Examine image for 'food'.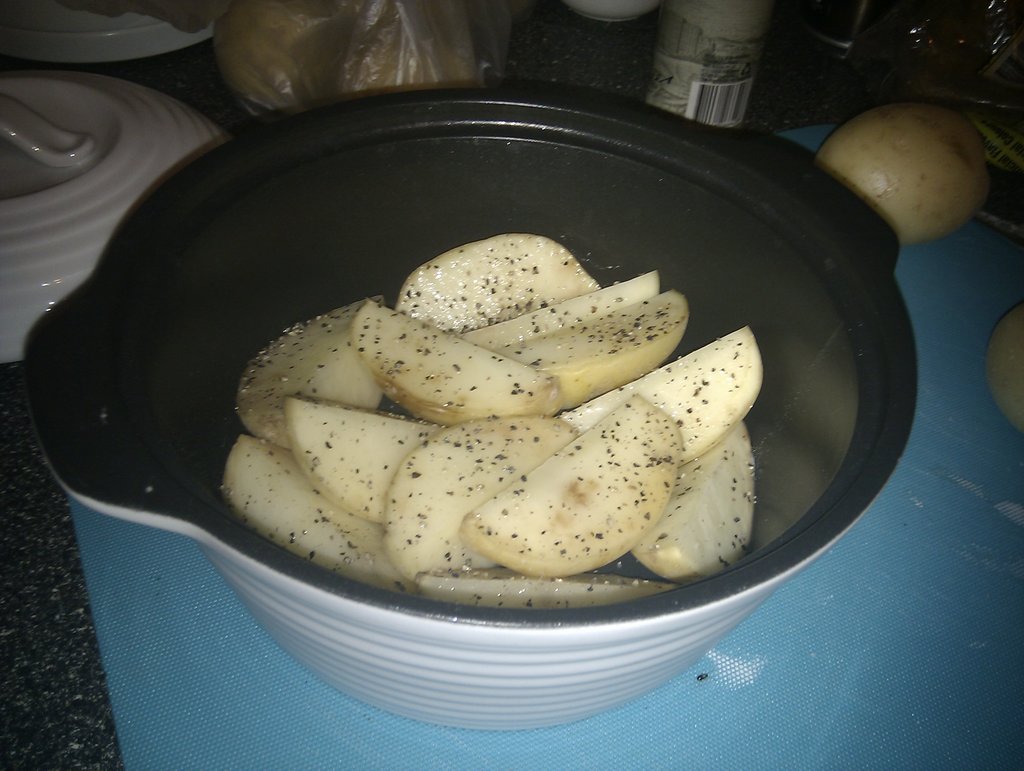
Examination result: BBox(209, 0, 479, 113).
